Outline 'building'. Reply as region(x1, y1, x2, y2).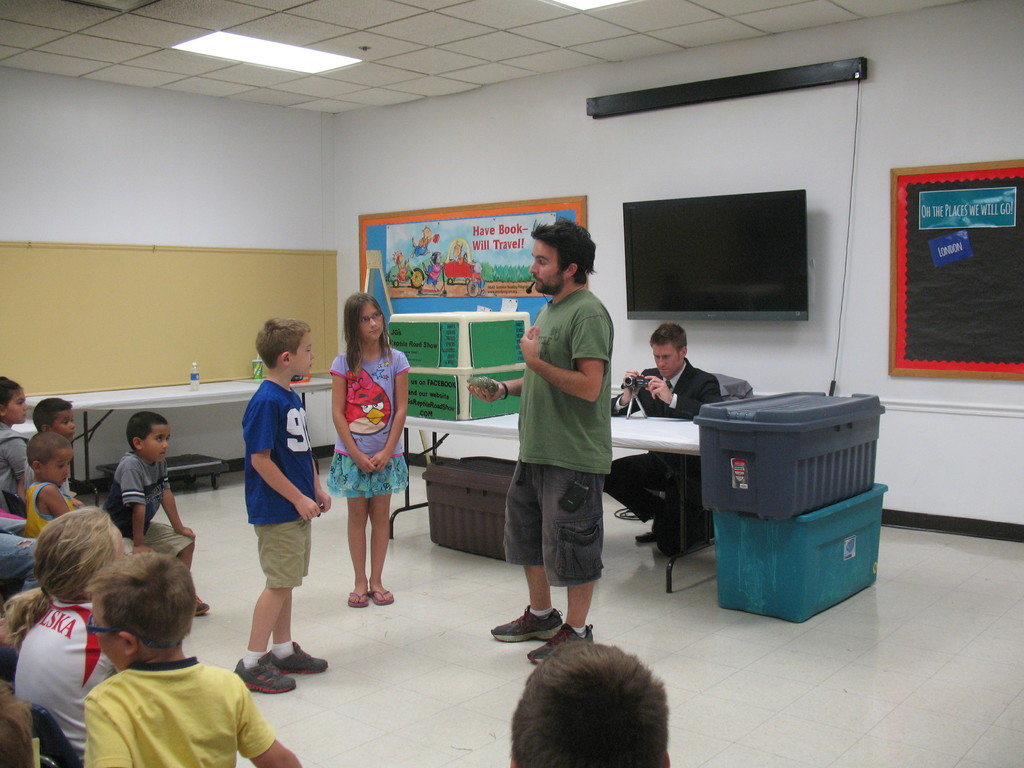
region(0, 0, 1023, 767).
